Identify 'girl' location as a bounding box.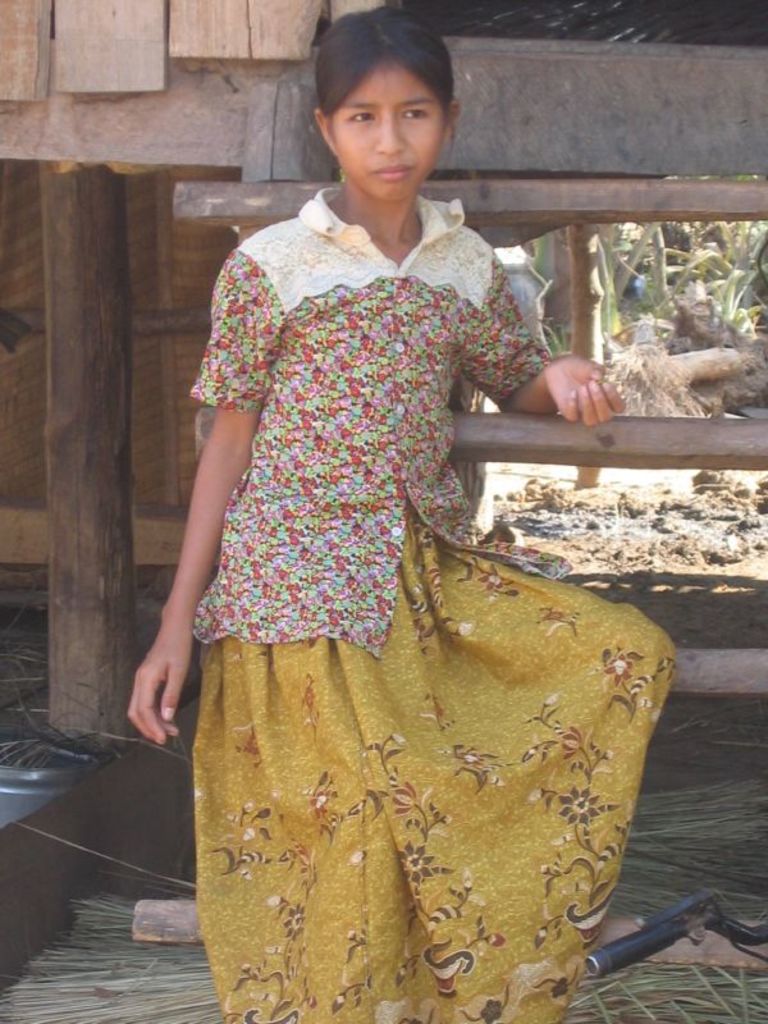
122:6:672:1012.
